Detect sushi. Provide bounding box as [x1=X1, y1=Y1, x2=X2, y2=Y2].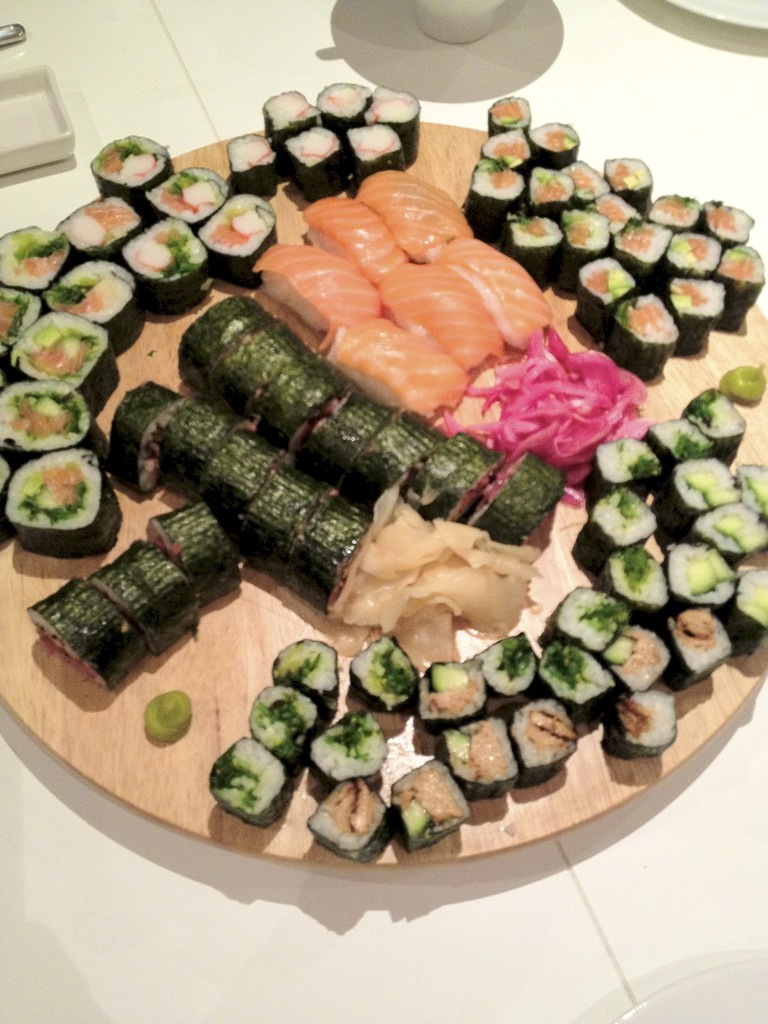
[x1=268, y1=623, x2=347, y2=712].
